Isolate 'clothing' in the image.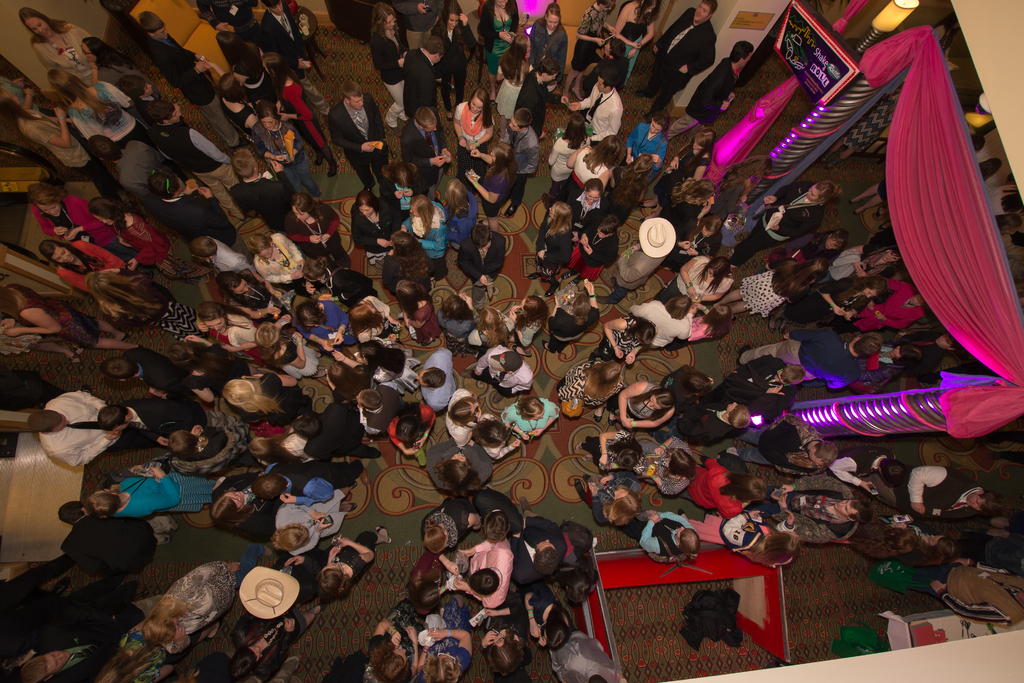
Isolated region: (x1=456, y1=482, x2=516, y2=538).
